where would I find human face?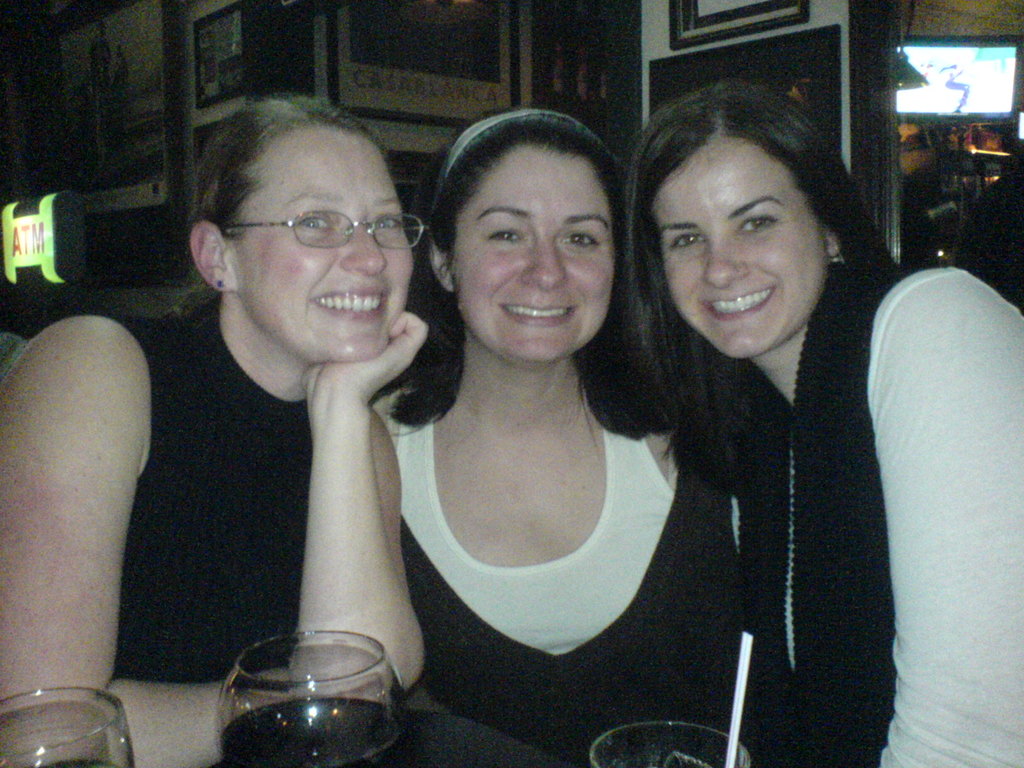
At {"left": 236, "top": 118, "right": 412, "bottom": 359}.
